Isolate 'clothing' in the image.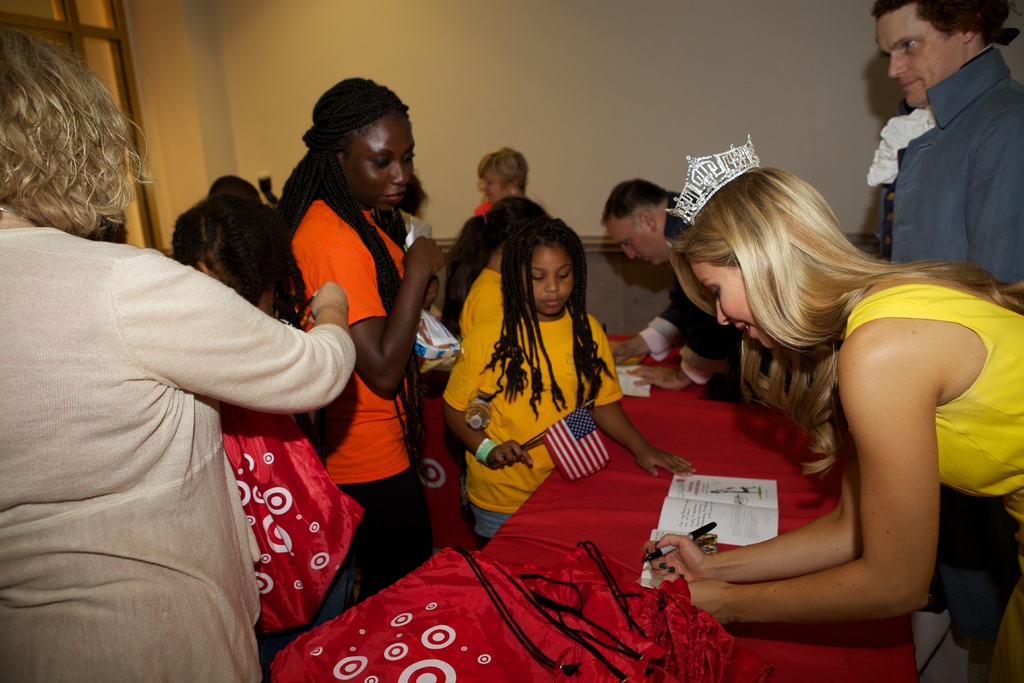
Isolated region: <region>440, 309, 620, 542</region>.
